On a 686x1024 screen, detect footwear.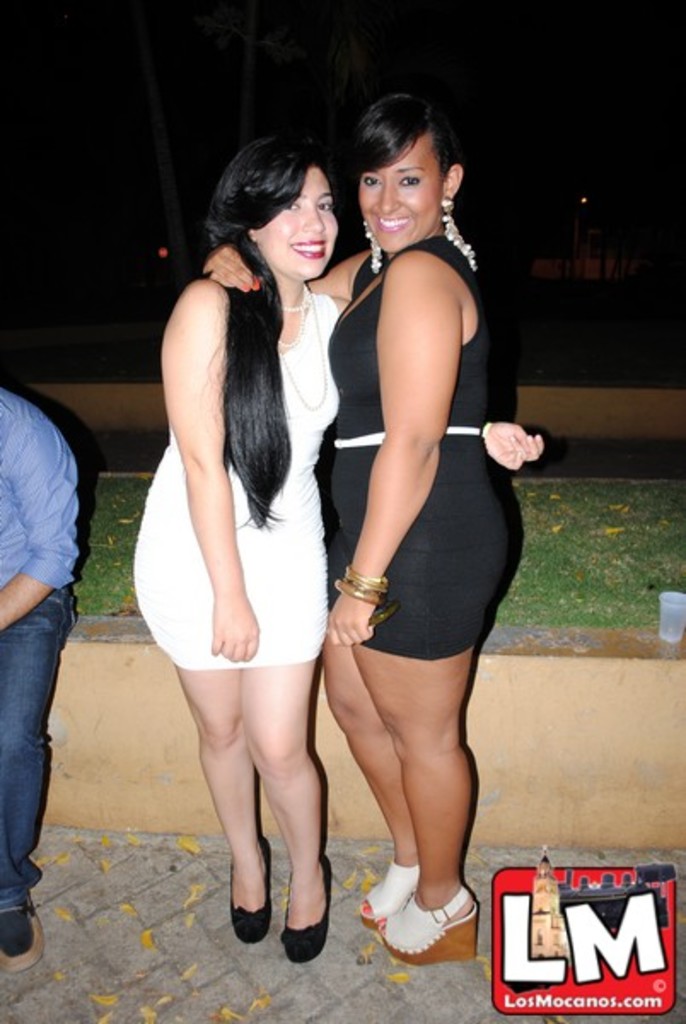
bbox=(278, 848, 333, 968).
